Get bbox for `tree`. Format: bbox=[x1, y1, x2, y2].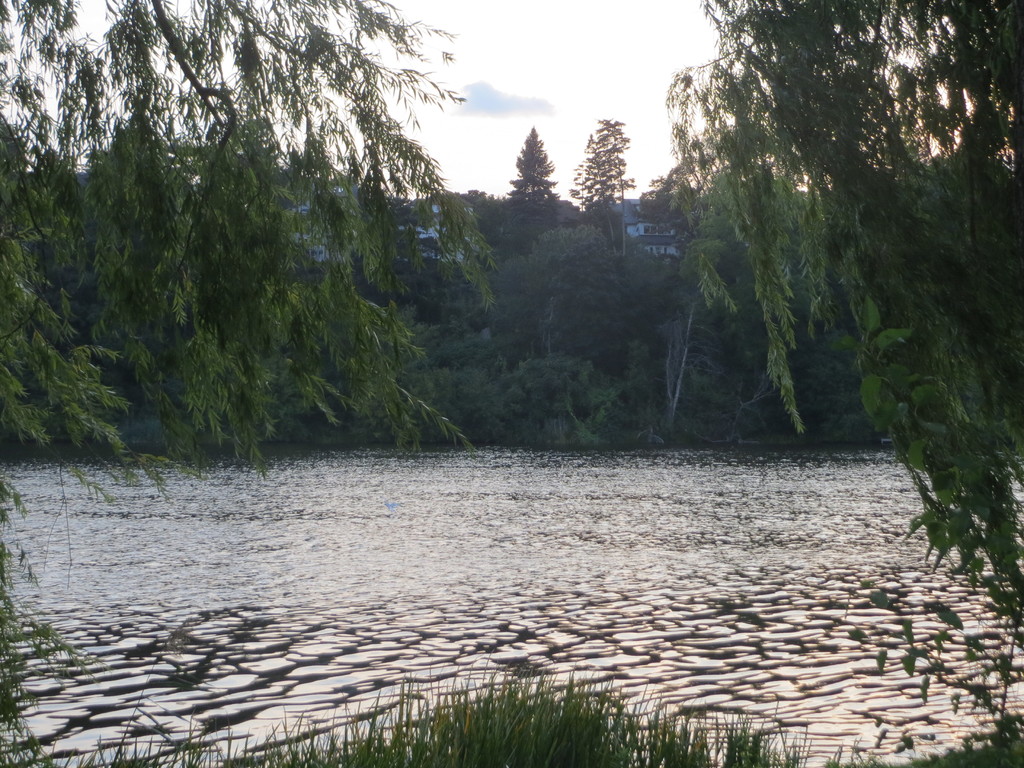
bbox=[51, 31, 460, 481].
